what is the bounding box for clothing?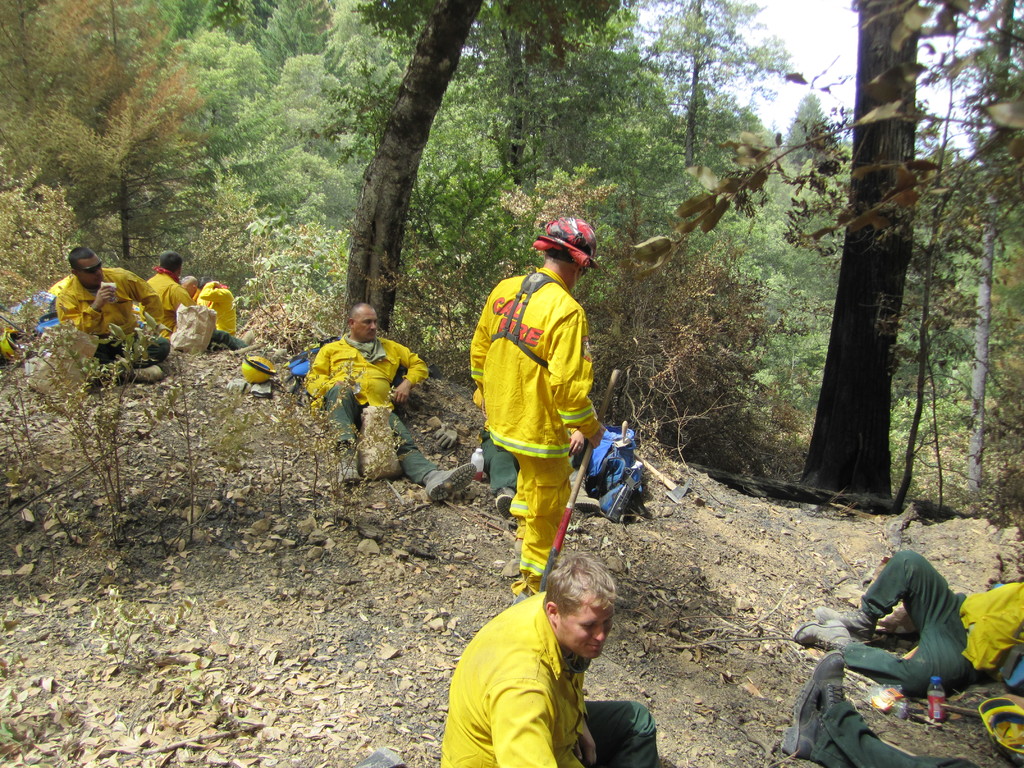
bbox=(437, 588, 596, 767).
